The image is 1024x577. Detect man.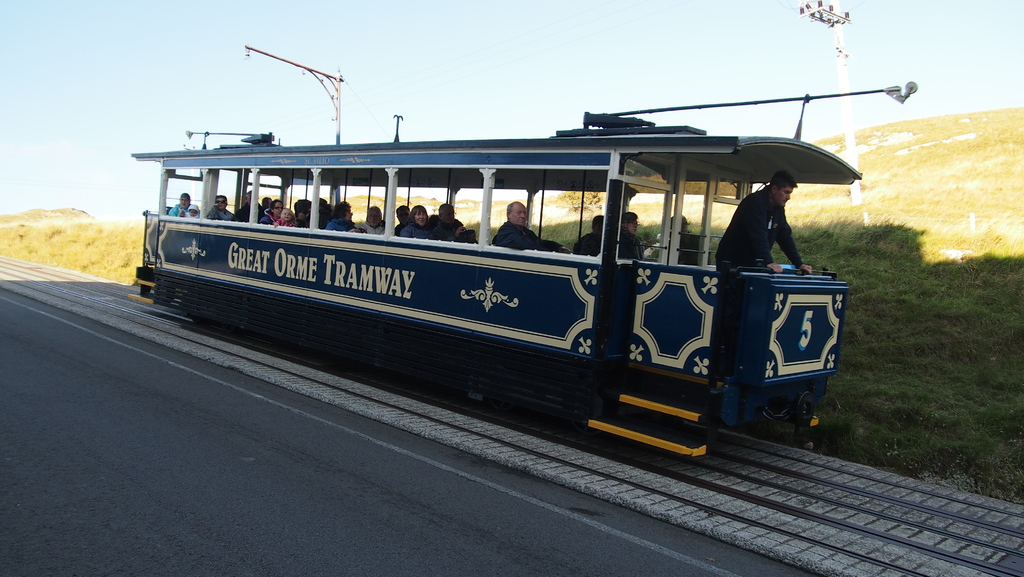
Detection: 433, 199, 461, 239.
